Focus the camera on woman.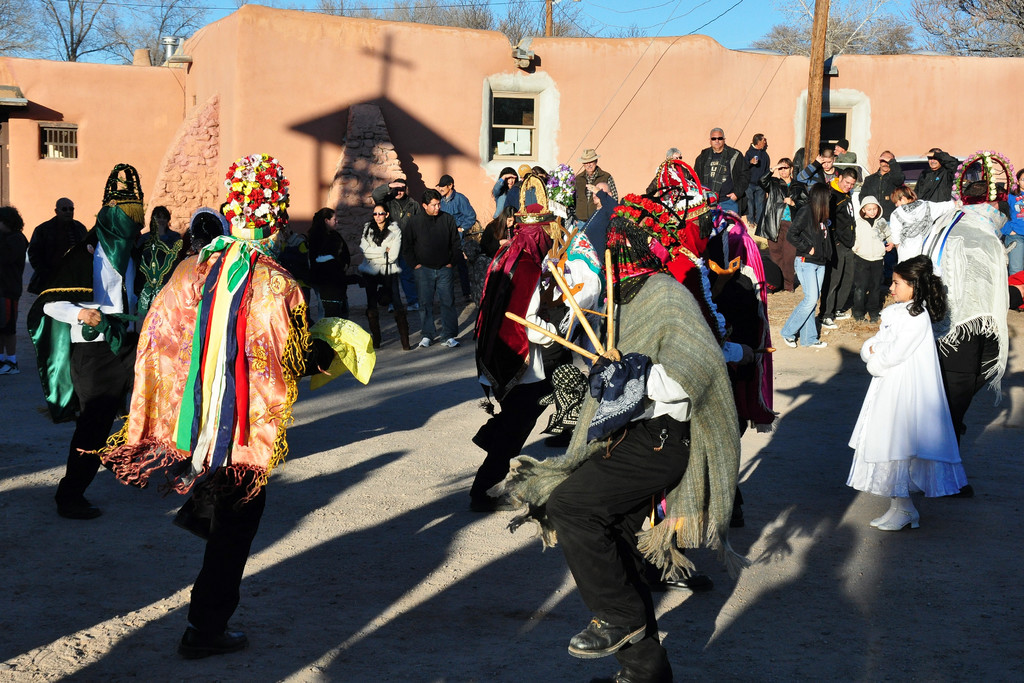
Focus region: 855, 245, 975, 521.
